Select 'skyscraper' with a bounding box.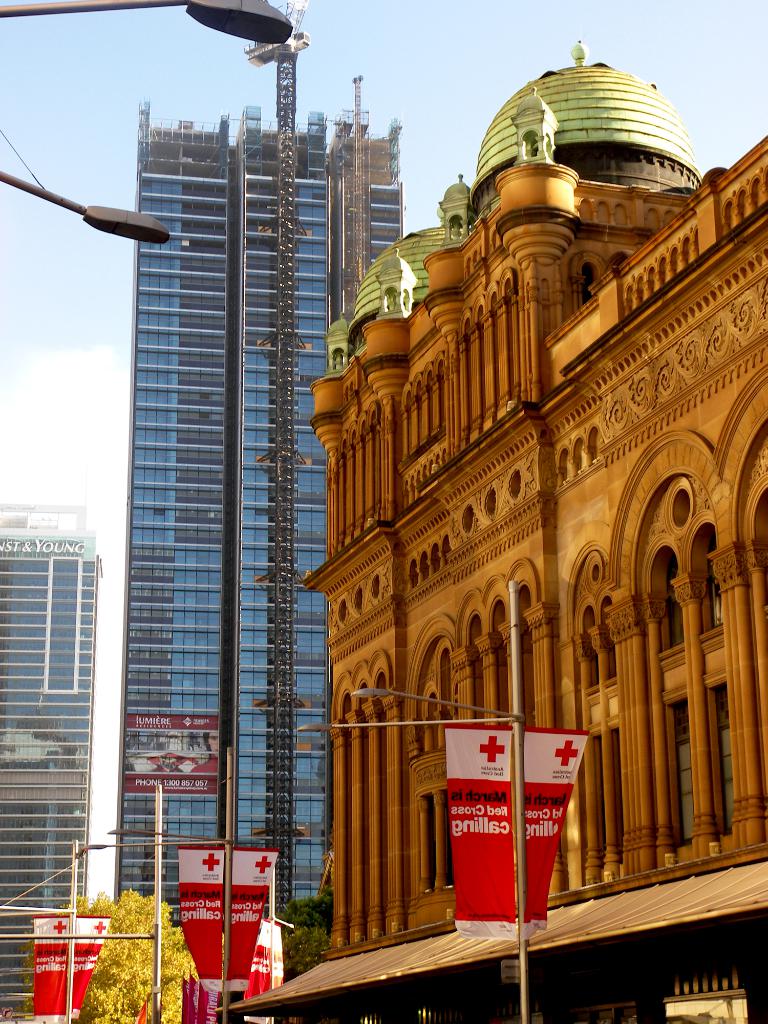
detection(0, 493, 103, 1023).
